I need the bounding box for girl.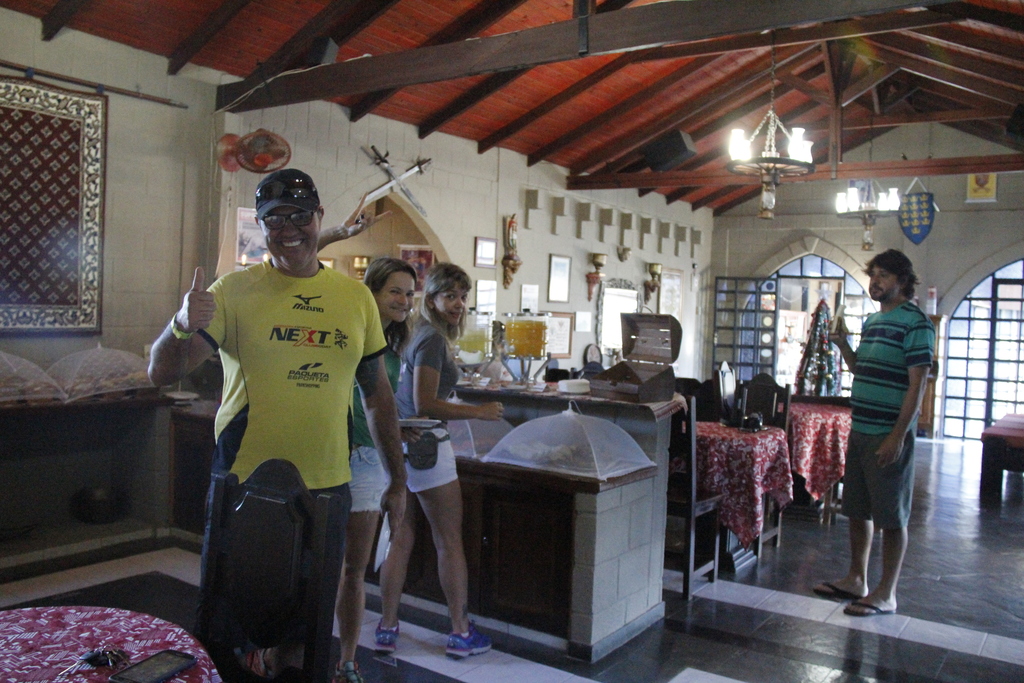
Here it is: x1=371 y1=262 x2=508 y2=655.
